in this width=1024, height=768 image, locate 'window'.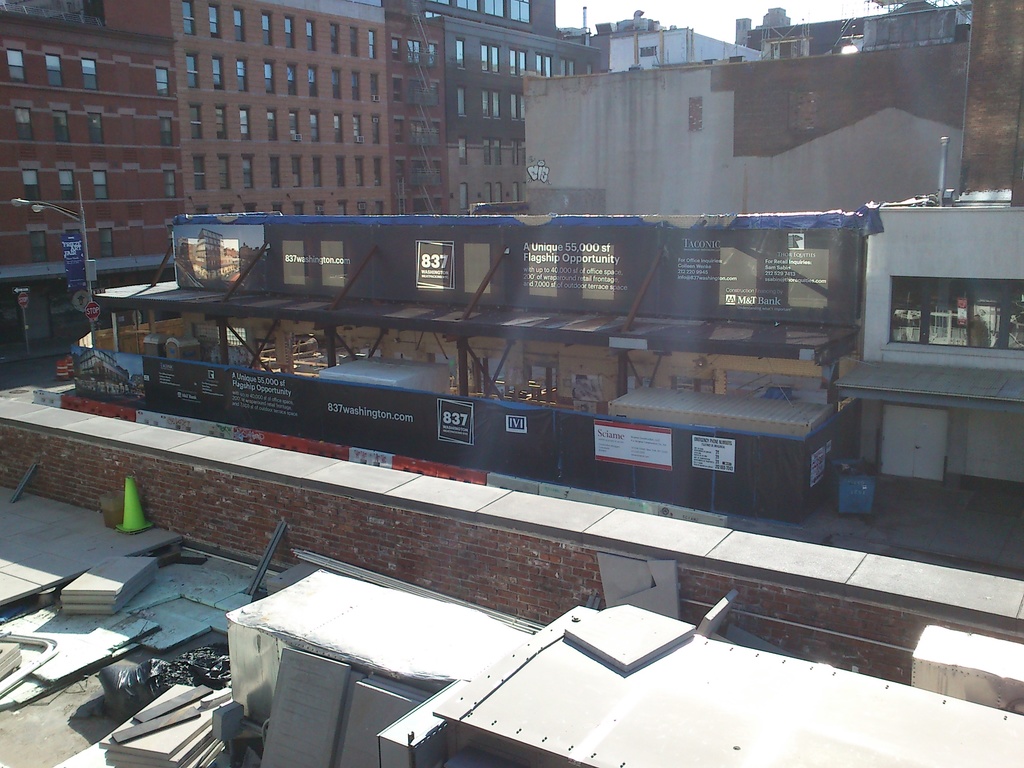
Bounding box: bbox(97, 223, 120, 262).
